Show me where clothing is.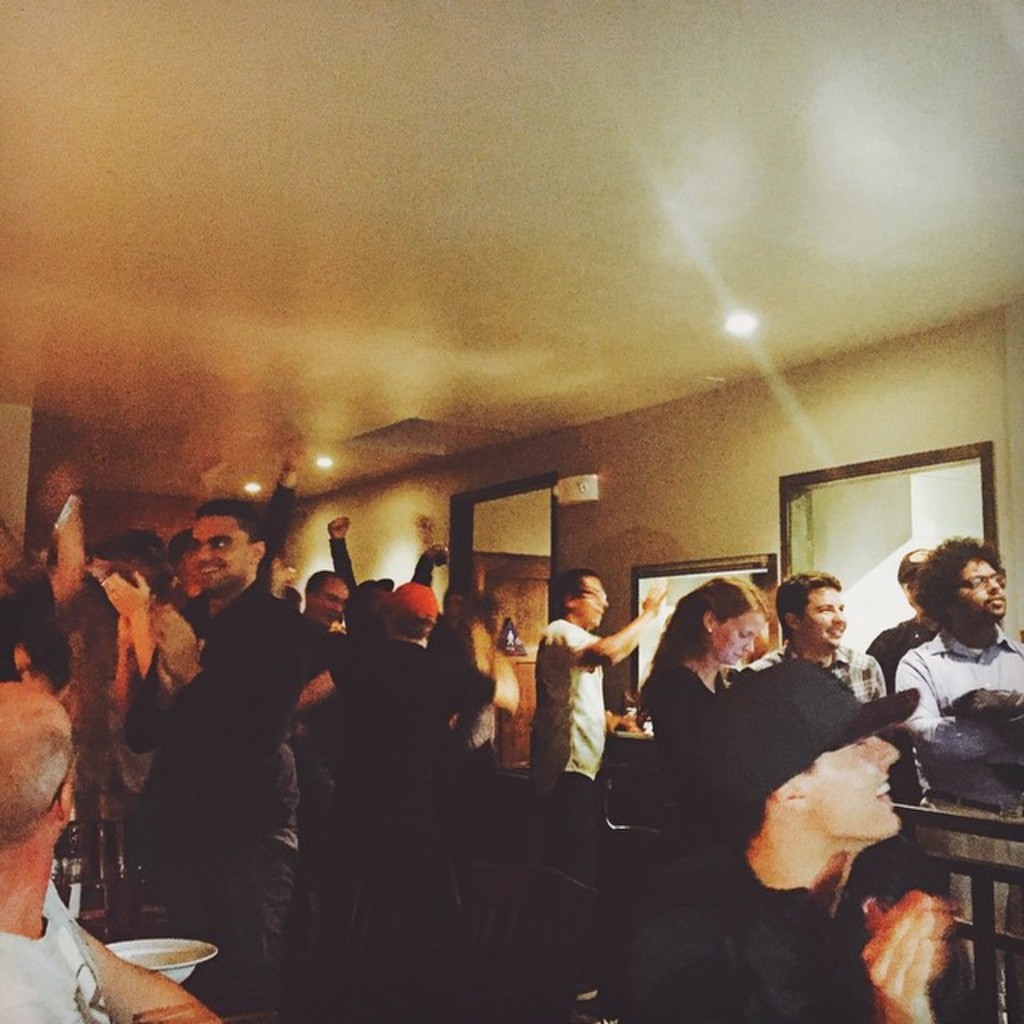
clothing is at {"left": 323, "top": 637, "right": 462, "bottom": 1022}.
